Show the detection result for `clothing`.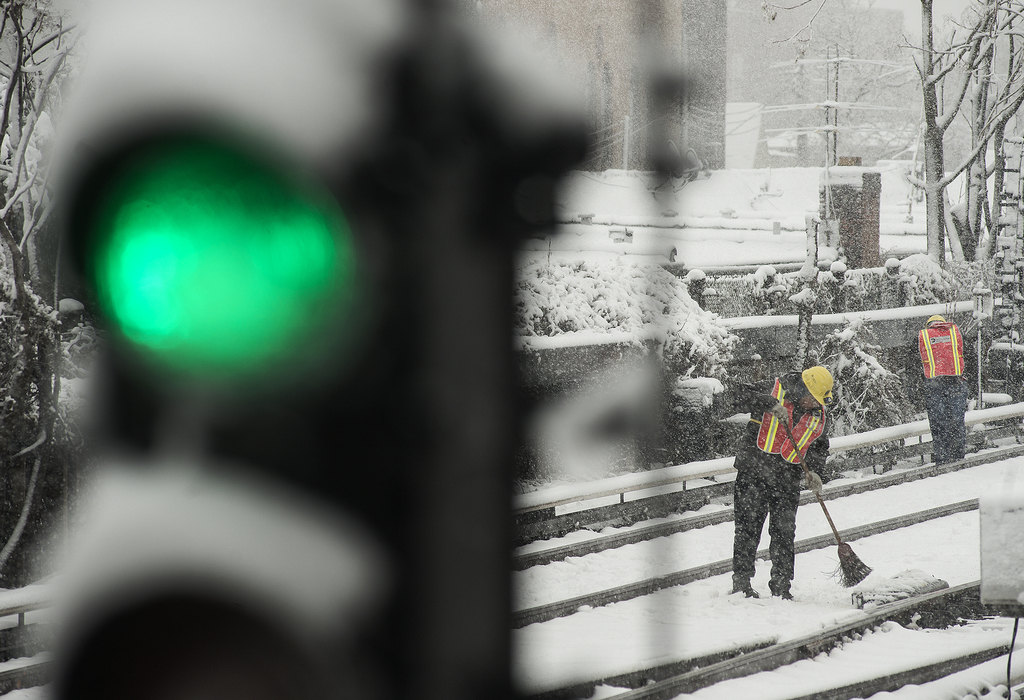
902/318/973/454.
